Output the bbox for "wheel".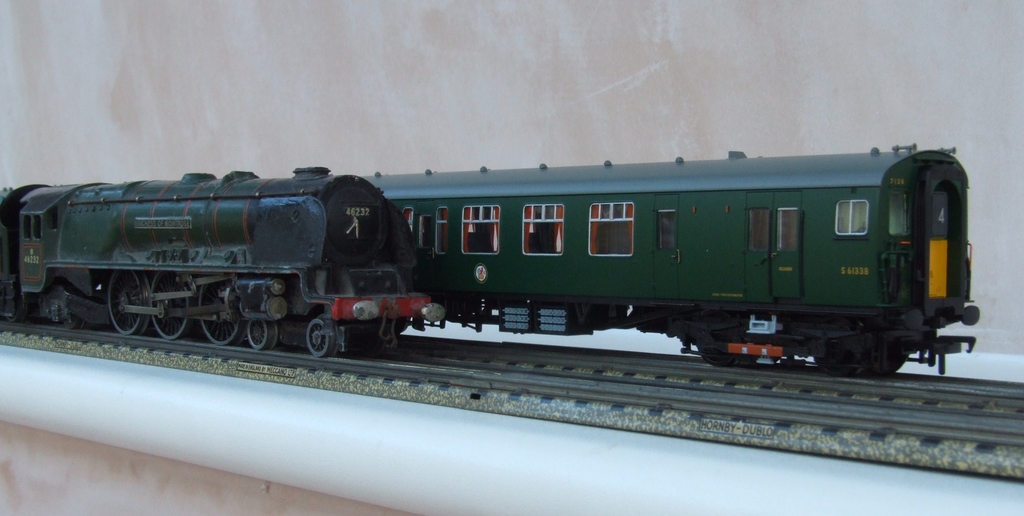
{"x1": 247, "y1": 319, "x2": 278, "y2": 351}.
